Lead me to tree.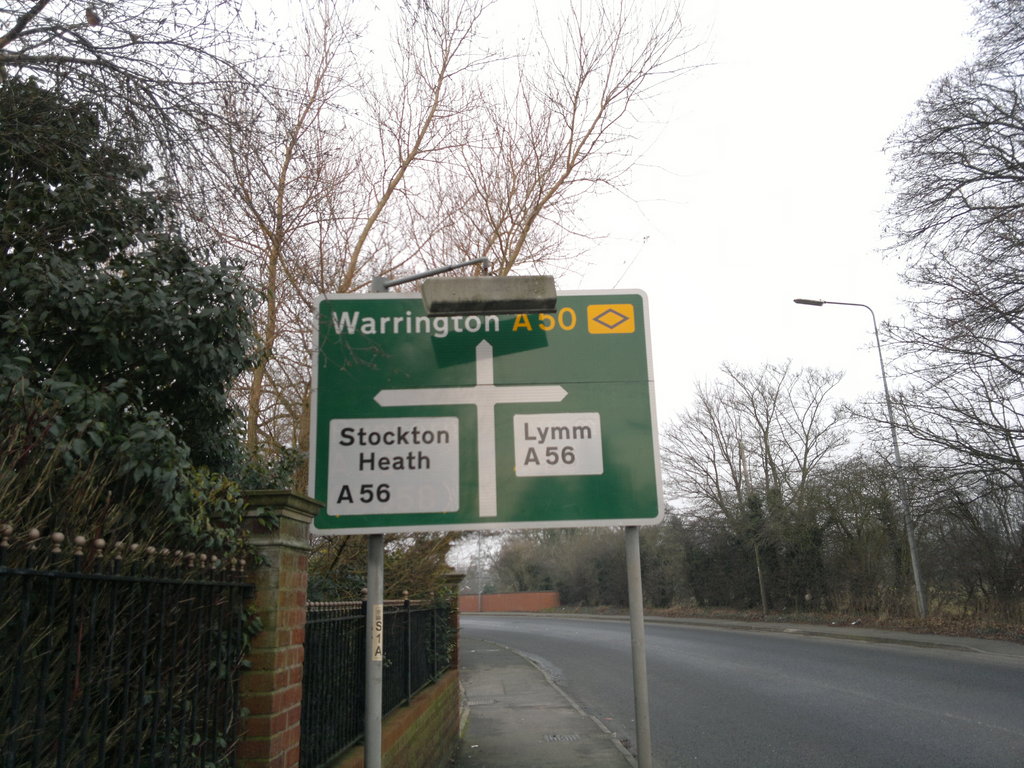
Lead to [830, 32, 1013, 647].
